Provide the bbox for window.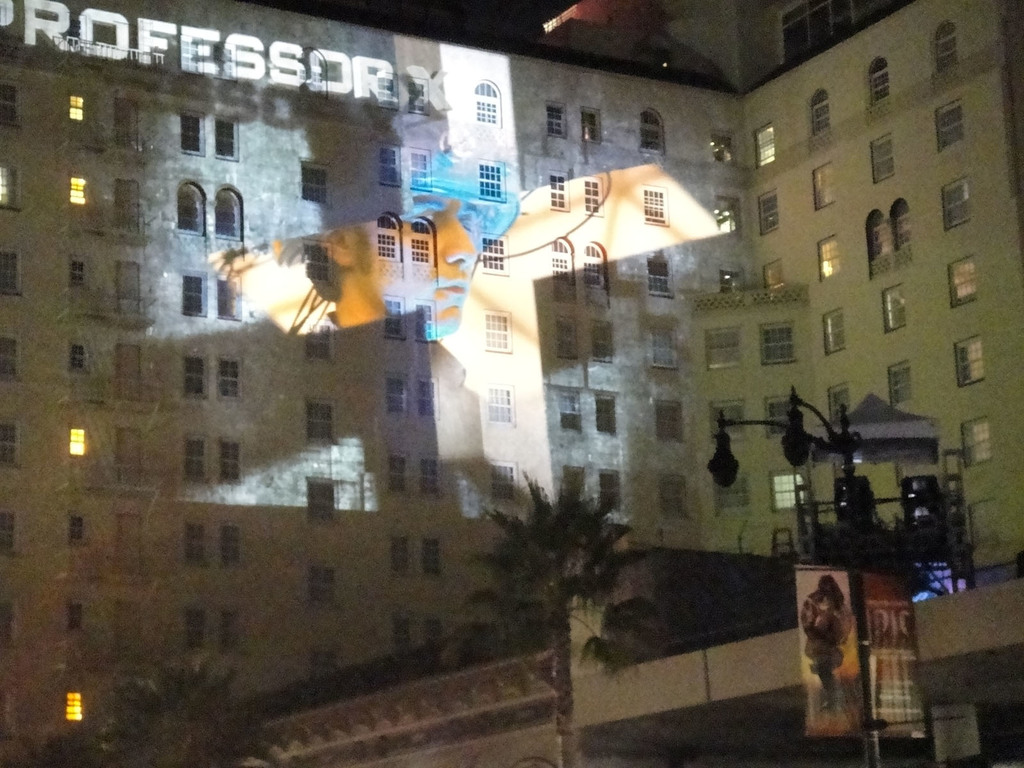
box(953, 332, 988, 388).
